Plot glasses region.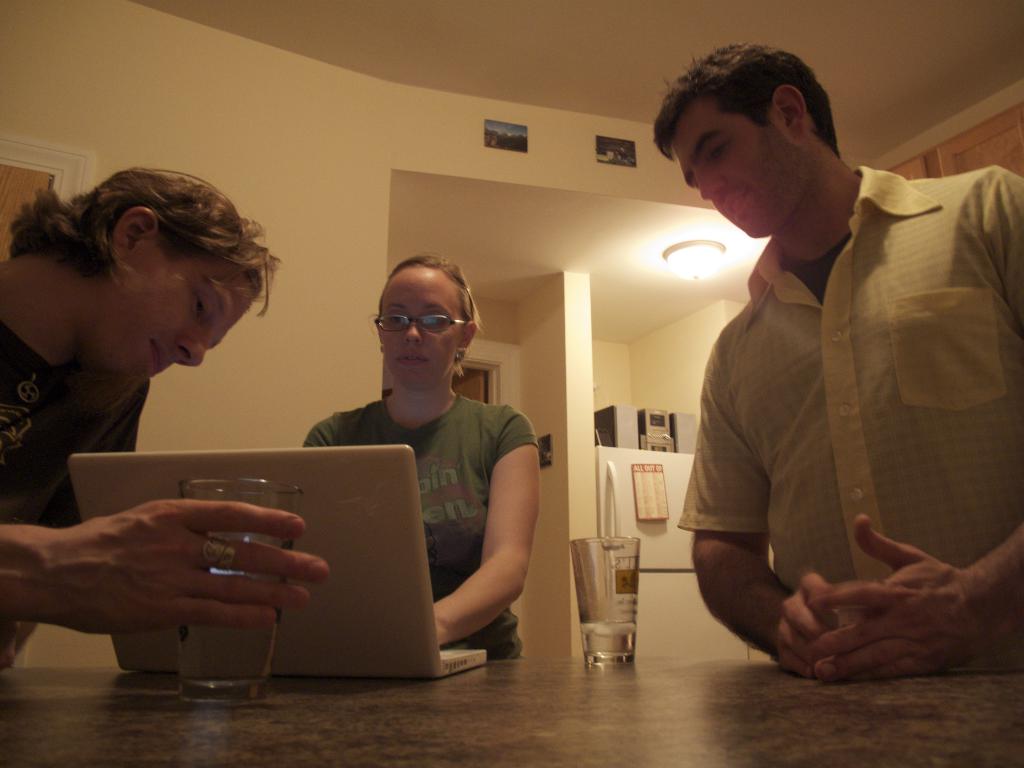
Plotted at x1=371, y1=316, x2=469, y2=334.
